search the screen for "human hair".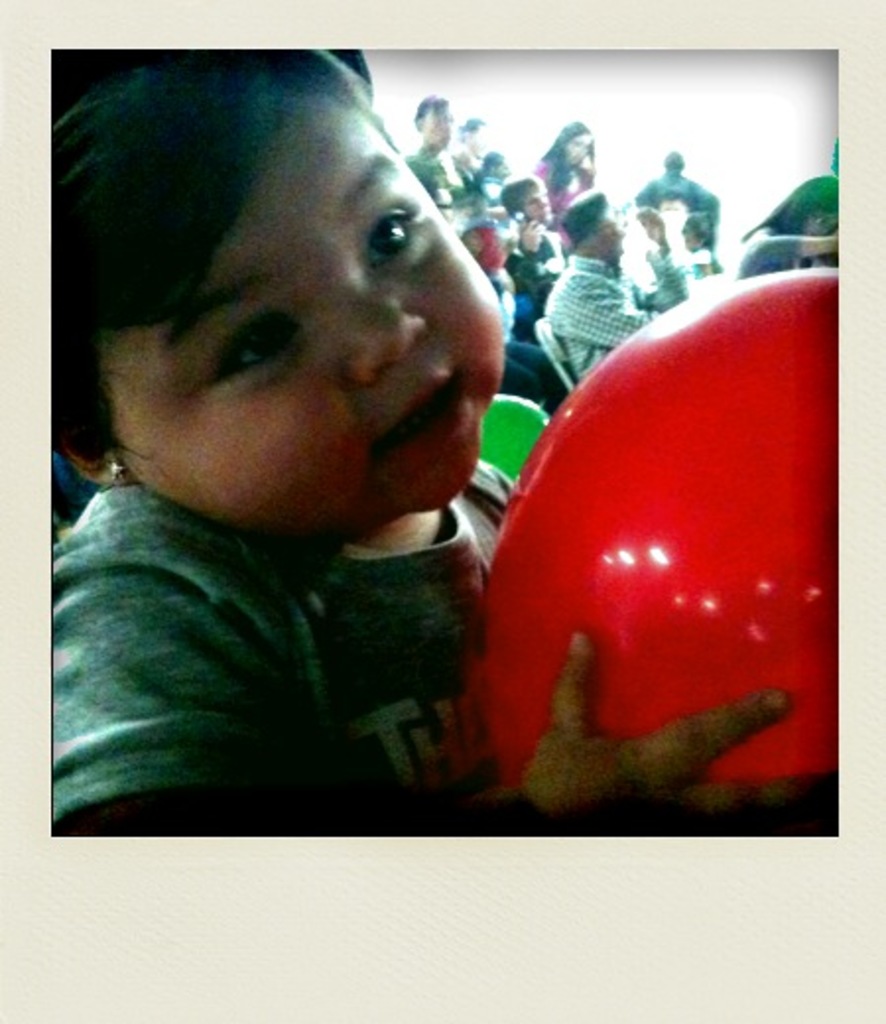
Found at left=667, top=154, right=685, bottom=171.
